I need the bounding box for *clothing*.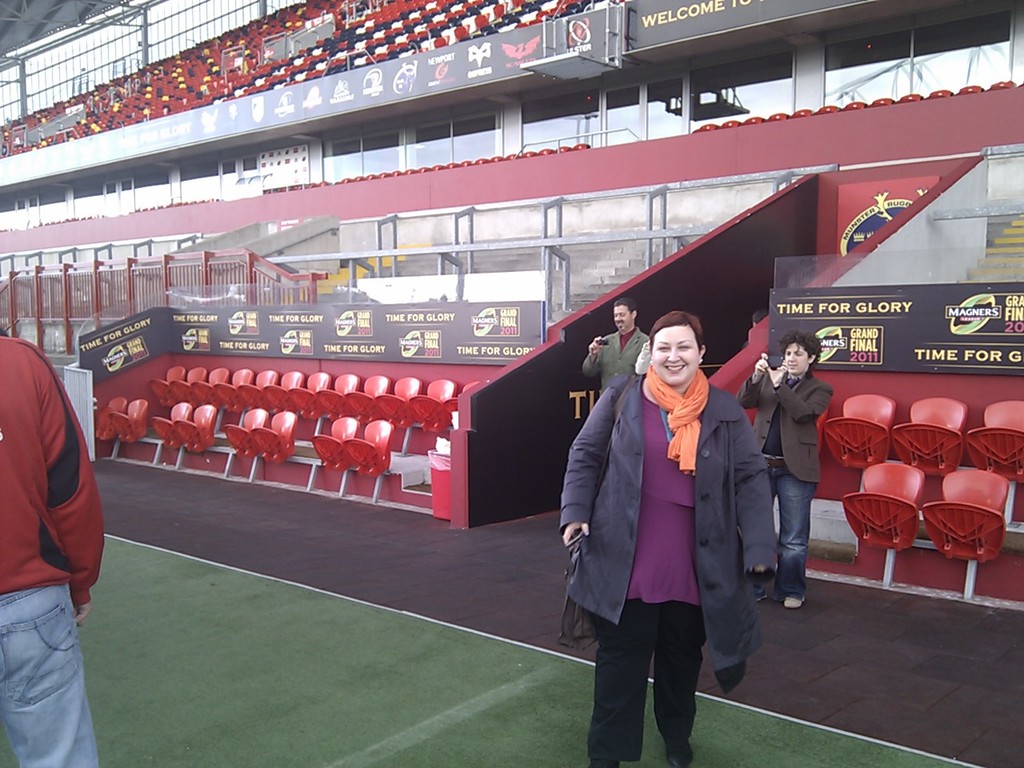
Here it is: <box>726,357,834,598</box>.
